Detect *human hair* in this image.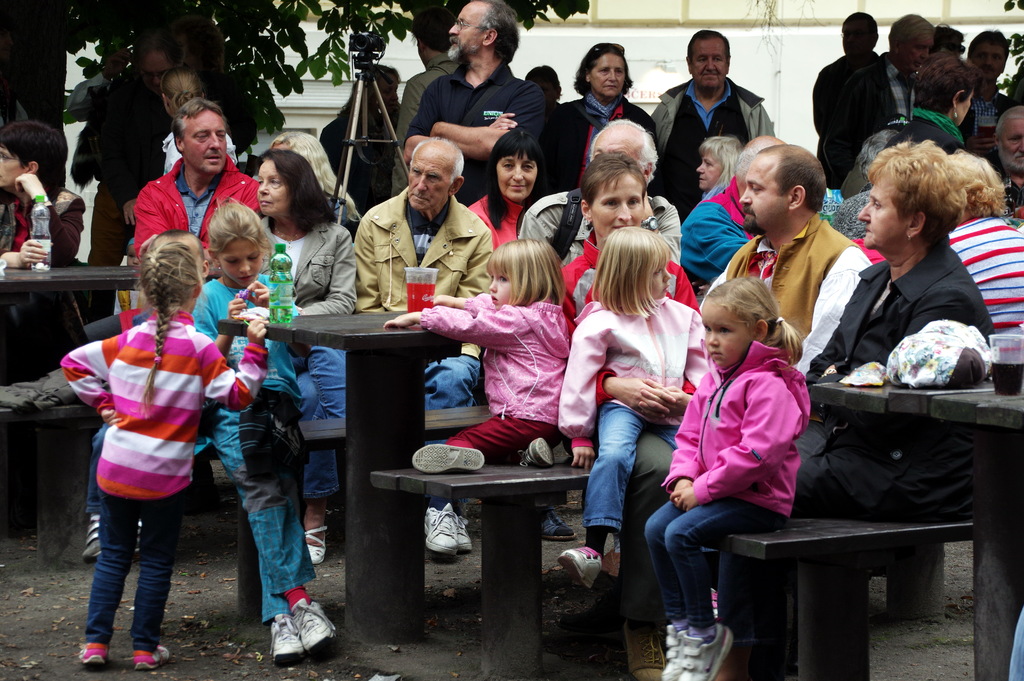
Detection: bbox(867, 145, 966, 236).
